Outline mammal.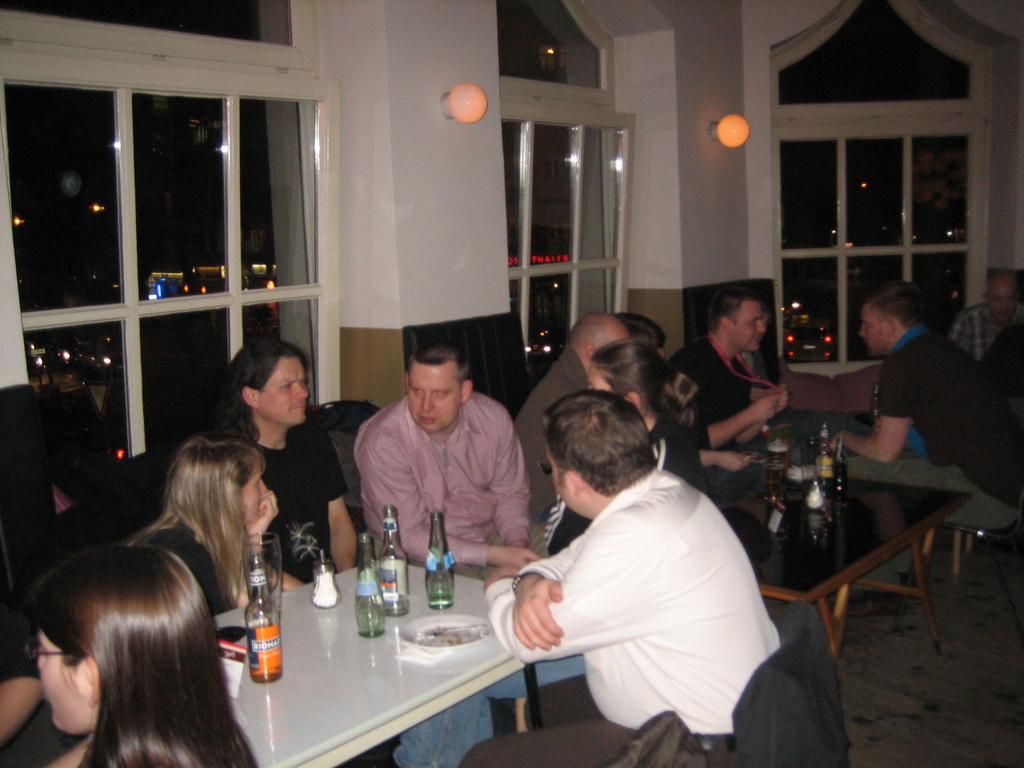
Outline: bbox=[24, 545, 271, 767].
